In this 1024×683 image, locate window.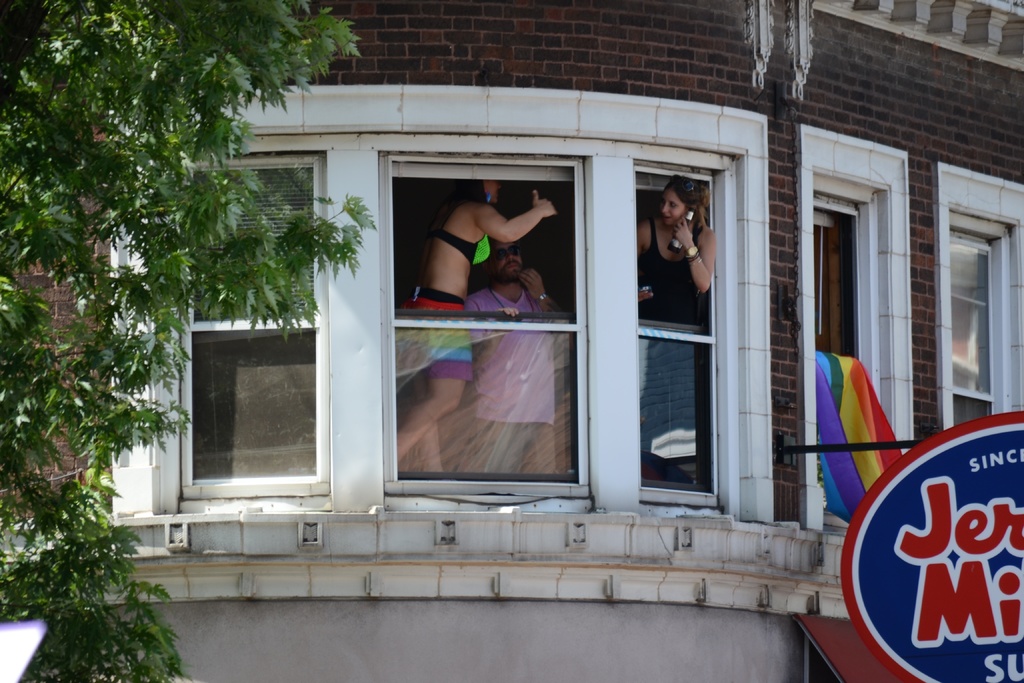
Bounding box: box=[374, 151, 591, 495].
